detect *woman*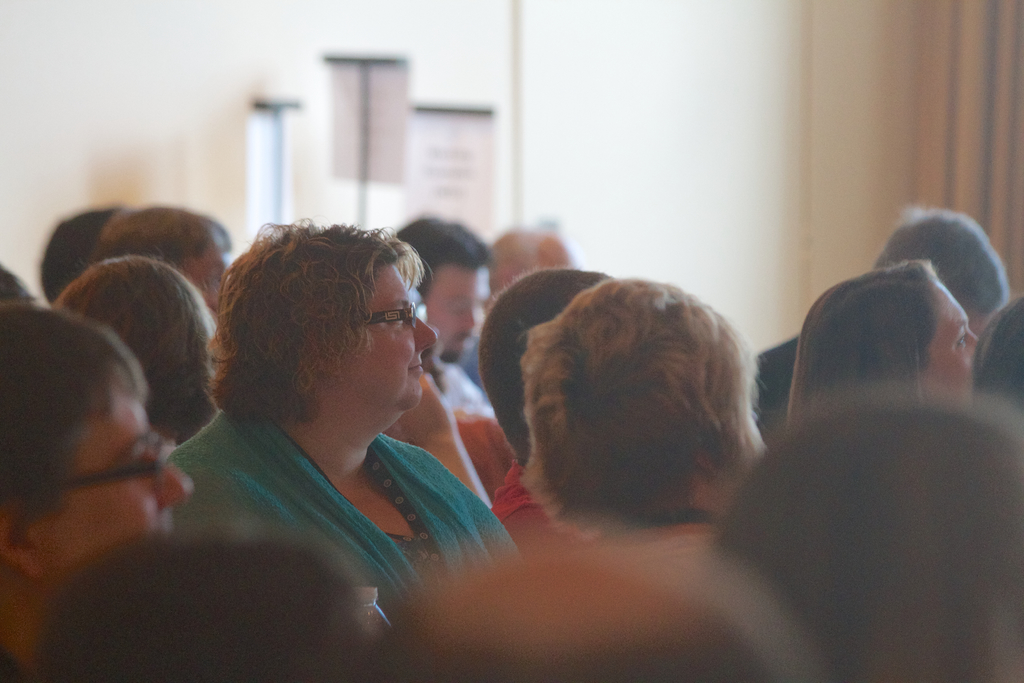
bbox=[781, 258, 980, 427]
